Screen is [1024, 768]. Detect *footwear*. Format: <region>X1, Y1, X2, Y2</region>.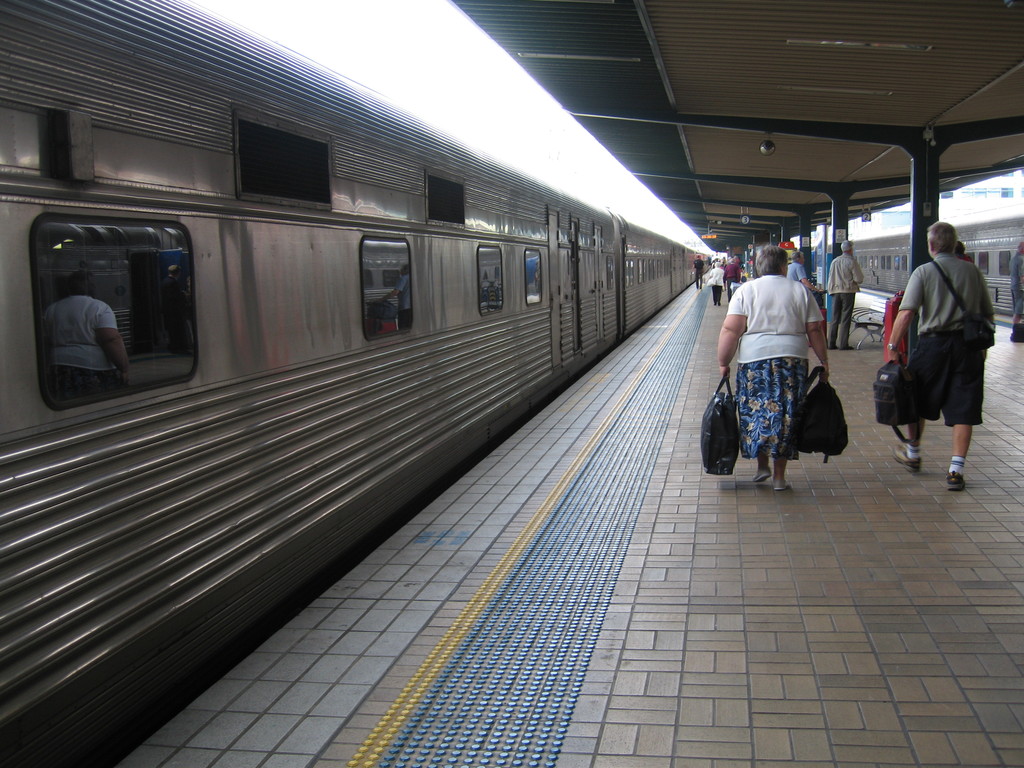
<region>893, 447, 920, 474</region>.
